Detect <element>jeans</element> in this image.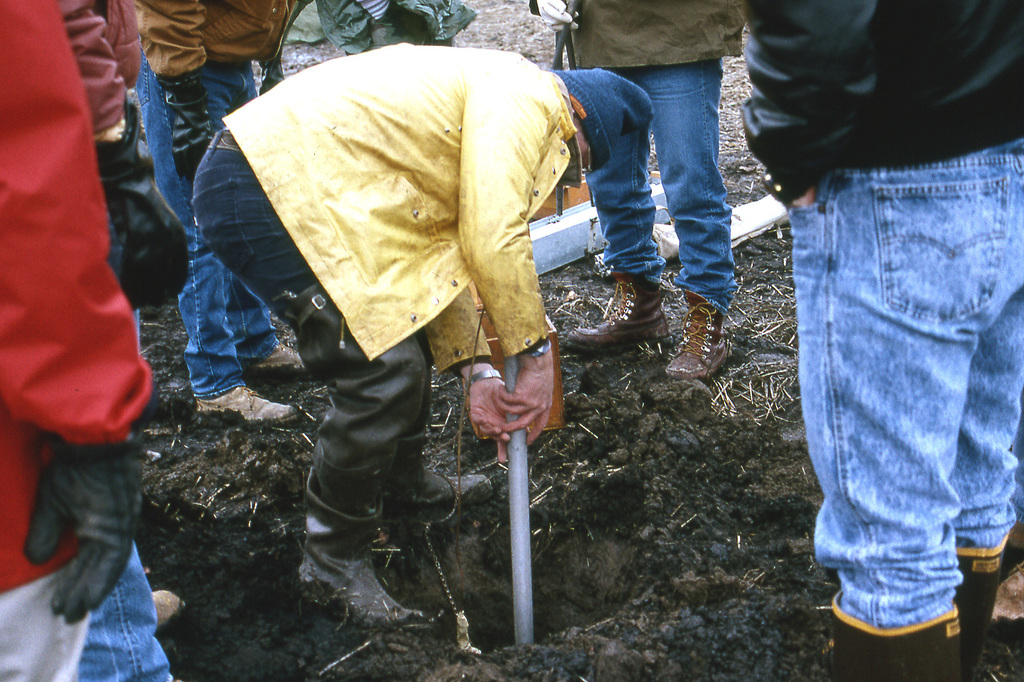
Detection: bbox=(581, 61, 732, 313).
